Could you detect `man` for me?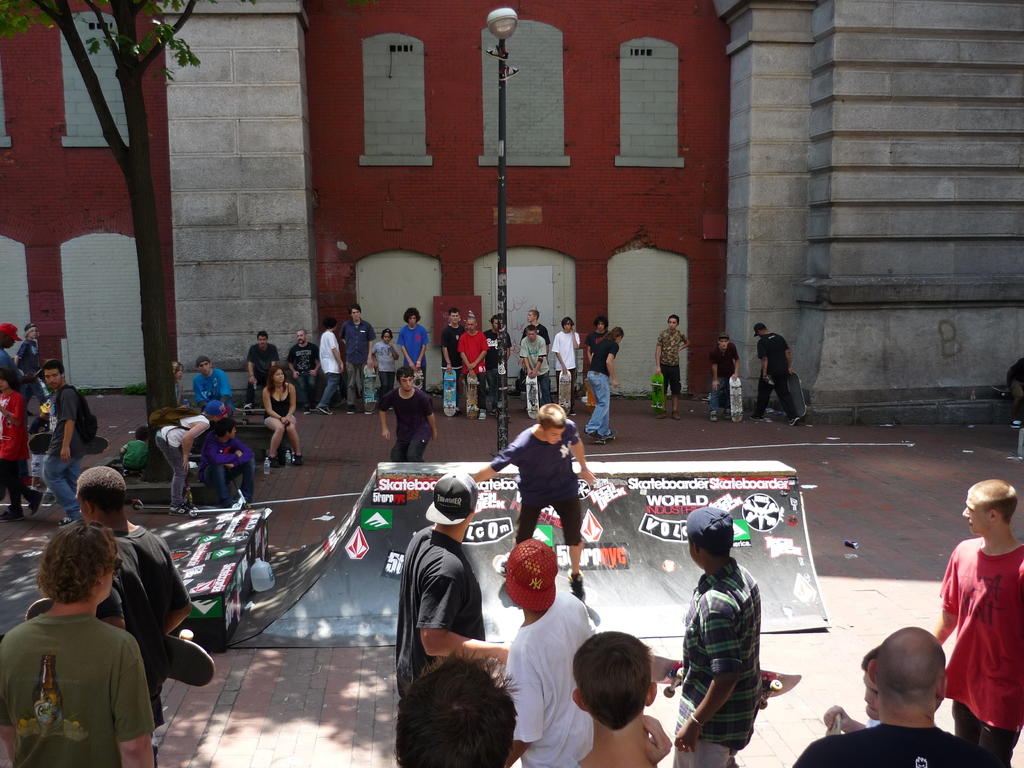
Detection result: [284,327,324,413].
